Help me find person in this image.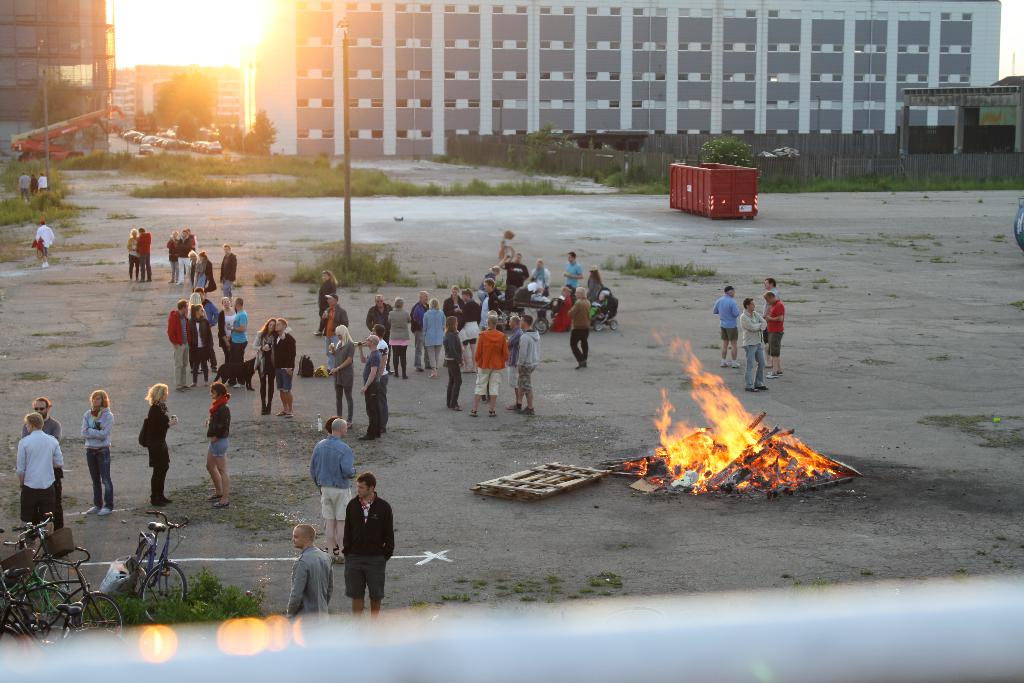
Found it: [531, 257, 550, 295].
